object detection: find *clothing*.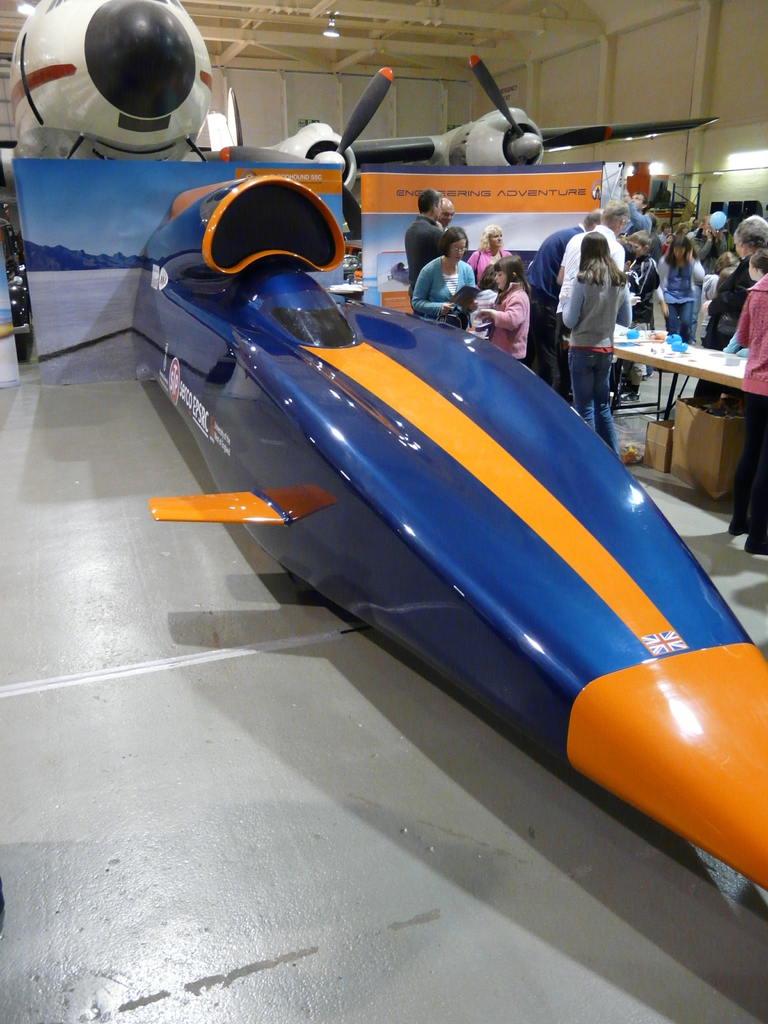
403/212/445/273.
